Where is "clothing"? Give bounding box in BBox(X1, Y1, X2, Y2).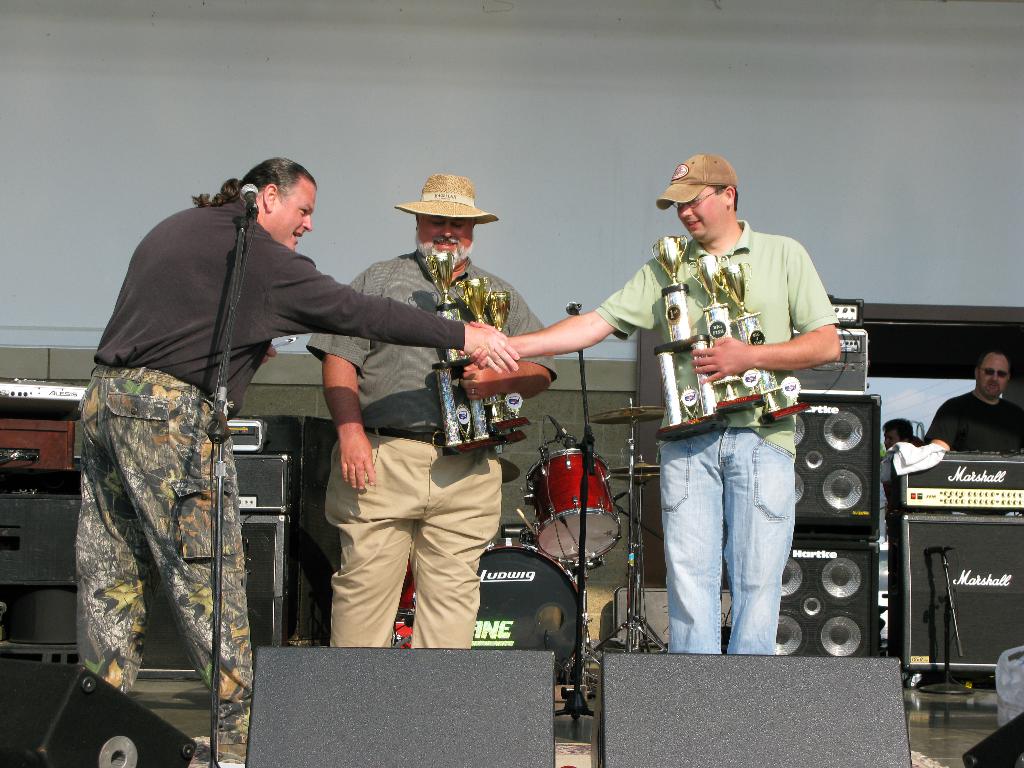
BBox(596, 220, 842, 653).
